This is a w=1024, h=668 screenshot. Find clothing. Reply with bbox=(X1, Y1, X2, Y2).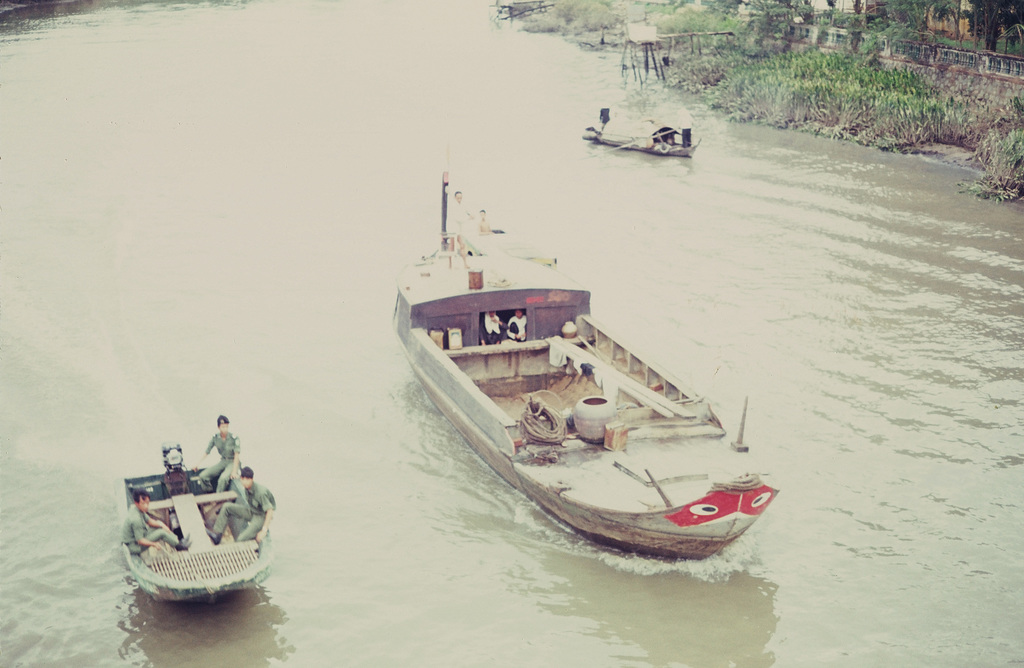
bbox=(218, 477, 278, 537).
